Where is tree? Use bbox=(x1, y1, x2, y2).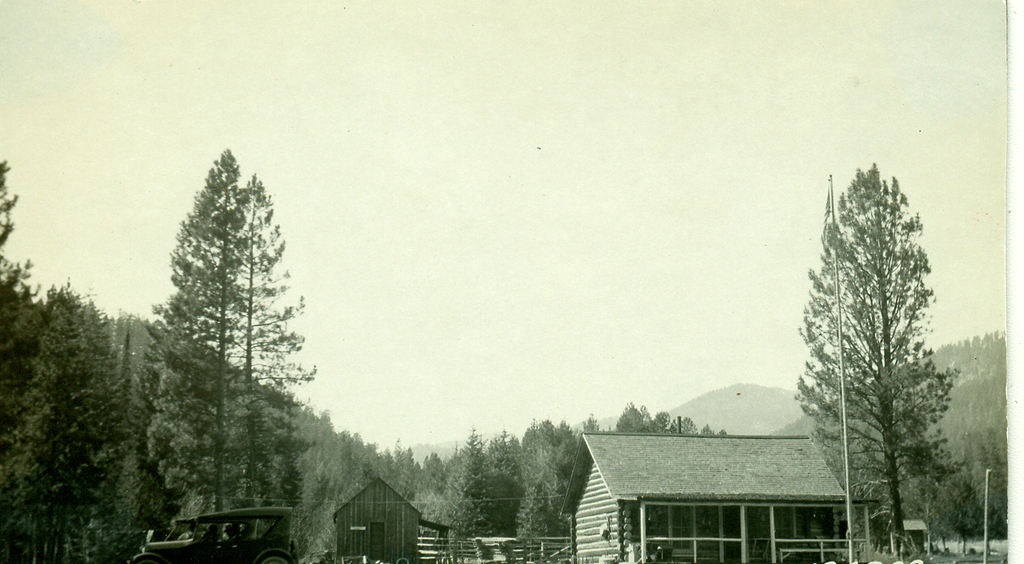
bbox=(586, 420, 605, 432).
